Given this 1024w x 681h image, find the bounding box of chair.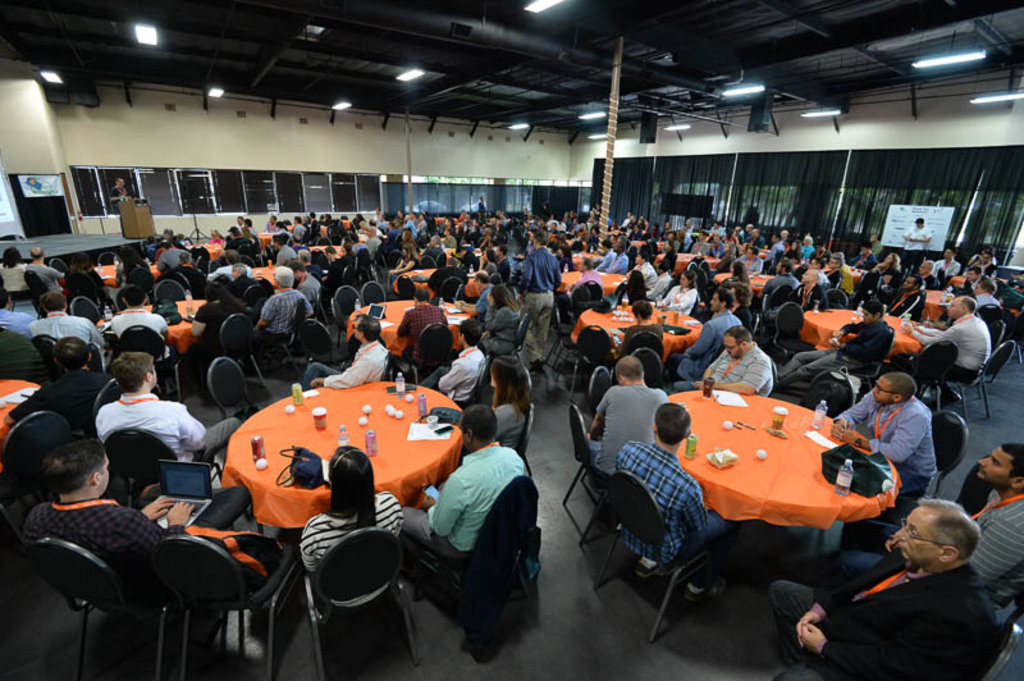
select_region(759, 283, 791, 319).
